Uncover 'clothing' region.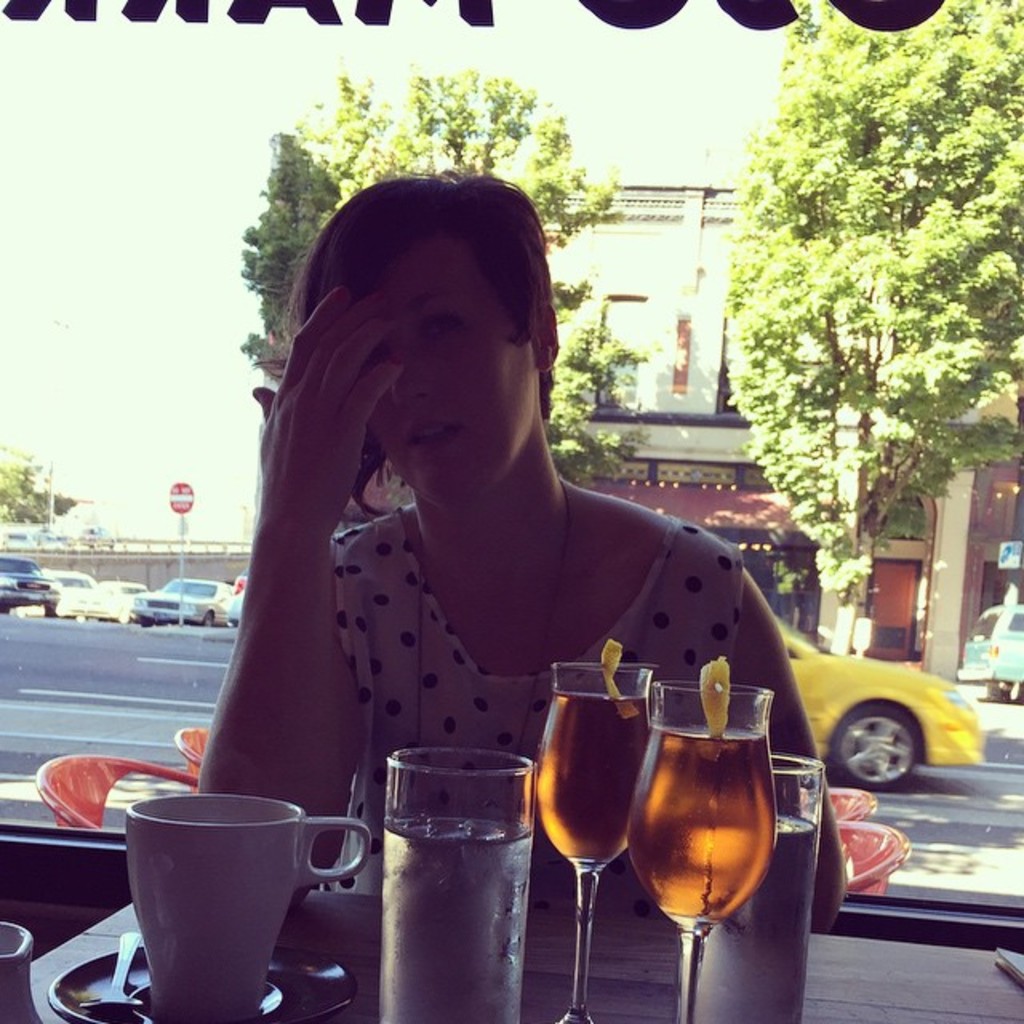
Uncovered: 338 510 744 920.
